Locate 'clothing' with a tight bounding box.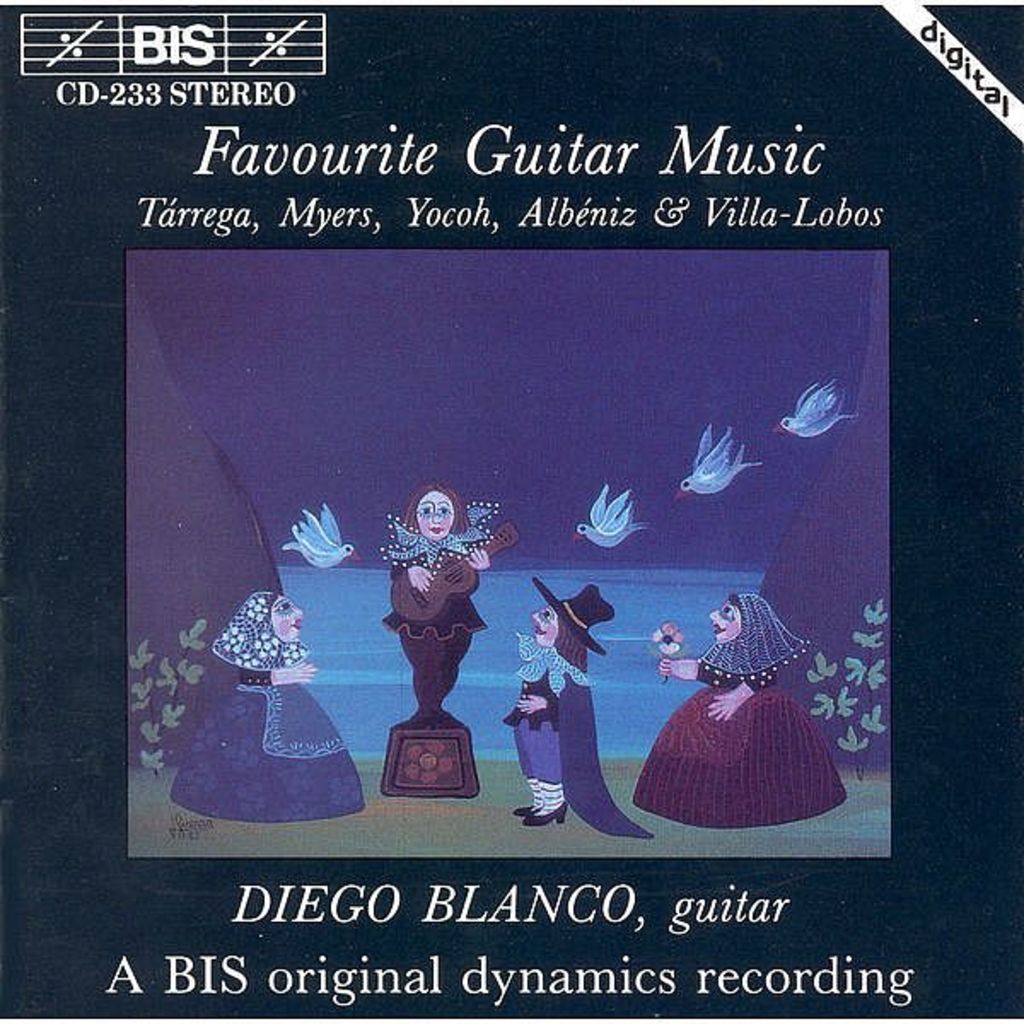
BBox(167, 596, 365, 826).
